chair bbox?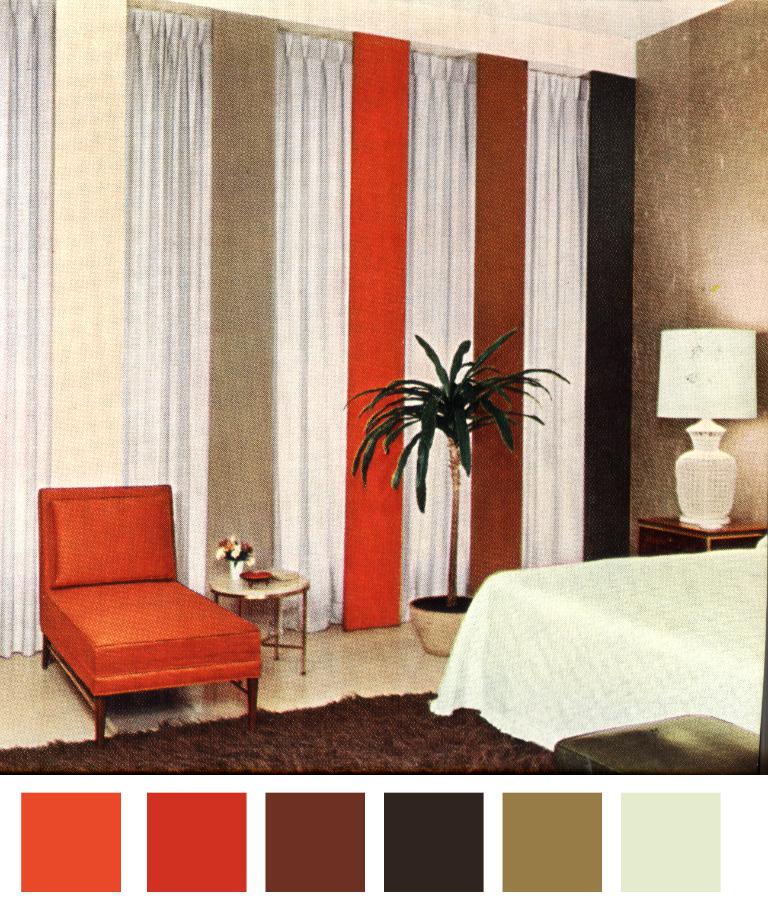
crop(18, 478, 280, 716)
